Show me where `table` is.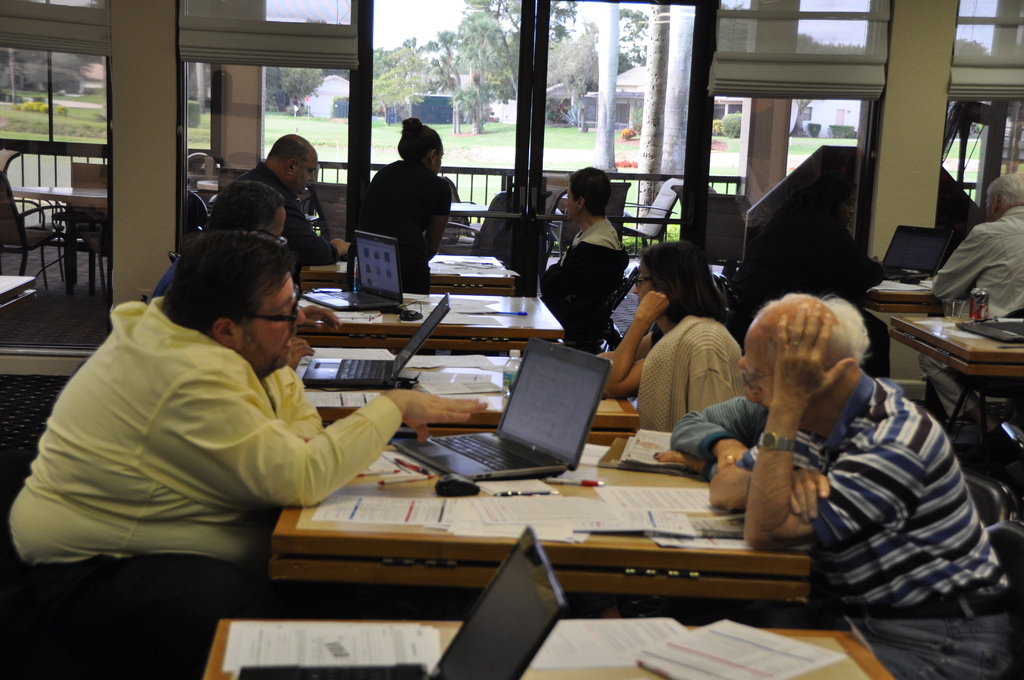
`table` is at left=881, top=298, right=1021, bottom=445.
